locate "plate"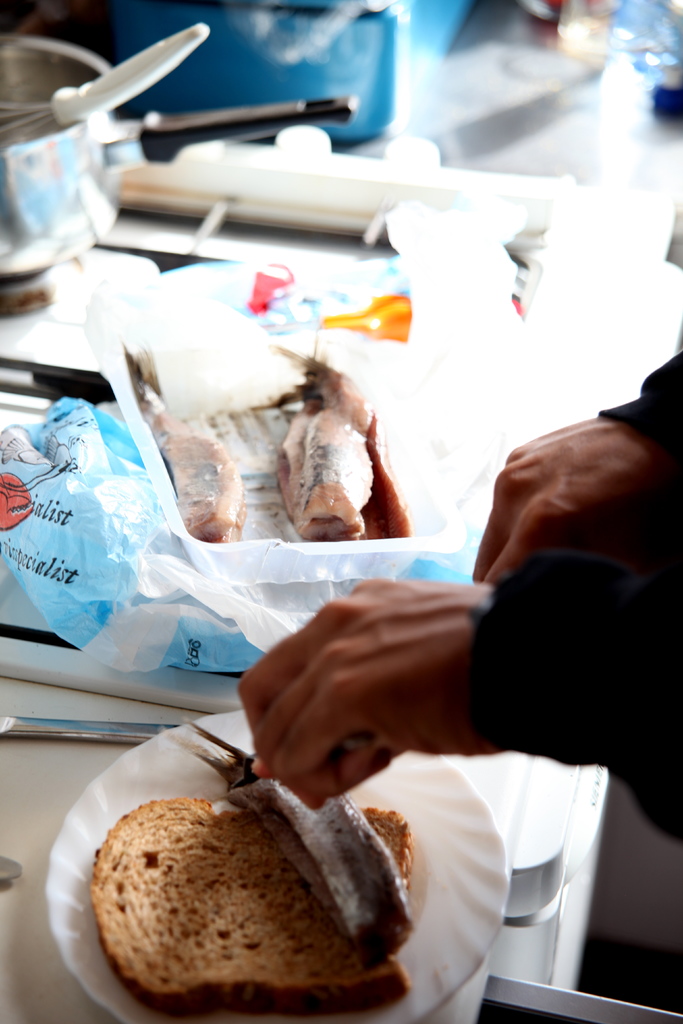
(left=43, top=710, right=511, bottom=1023)
